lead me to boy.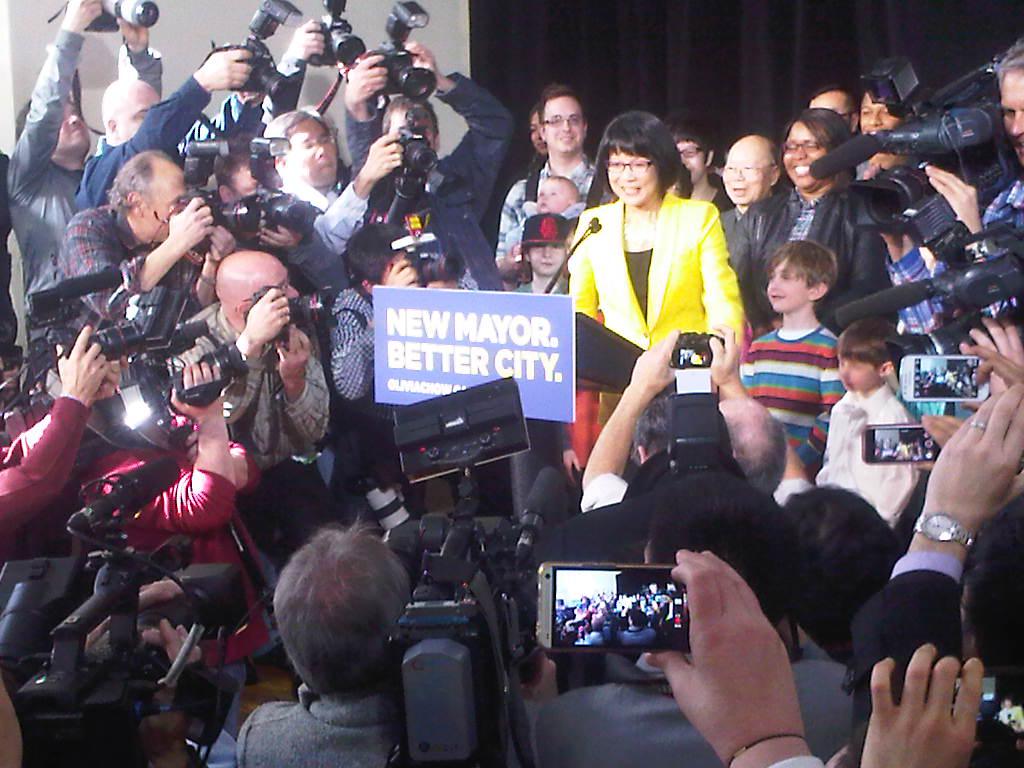
Lead to (x1=508, y1=212, x2=570, y2=512).
